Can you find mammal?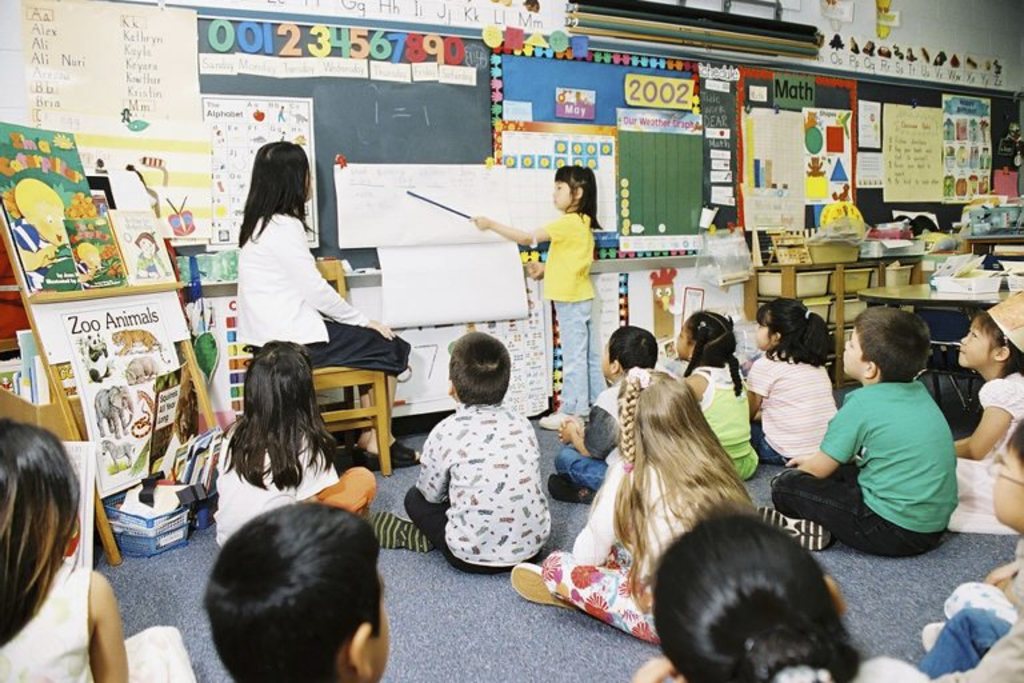
Yes, bounding box: [x1=680, y1=307, x2=749, y2=480].
